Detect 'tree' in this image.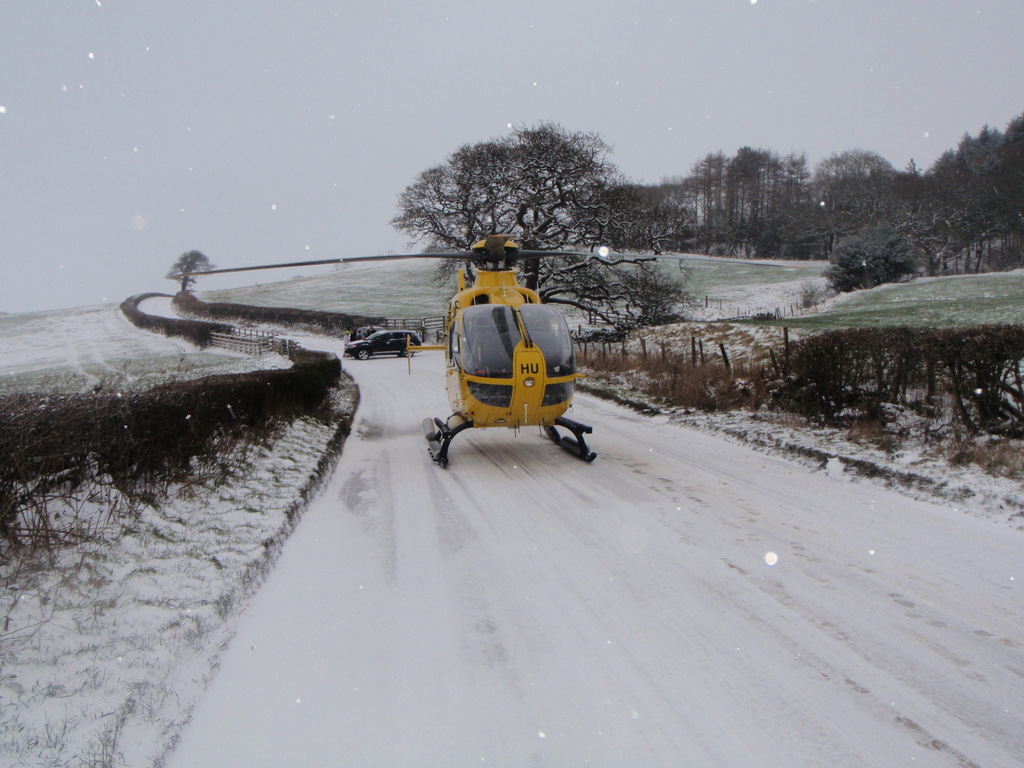
Detection: 651/179/692/259.
